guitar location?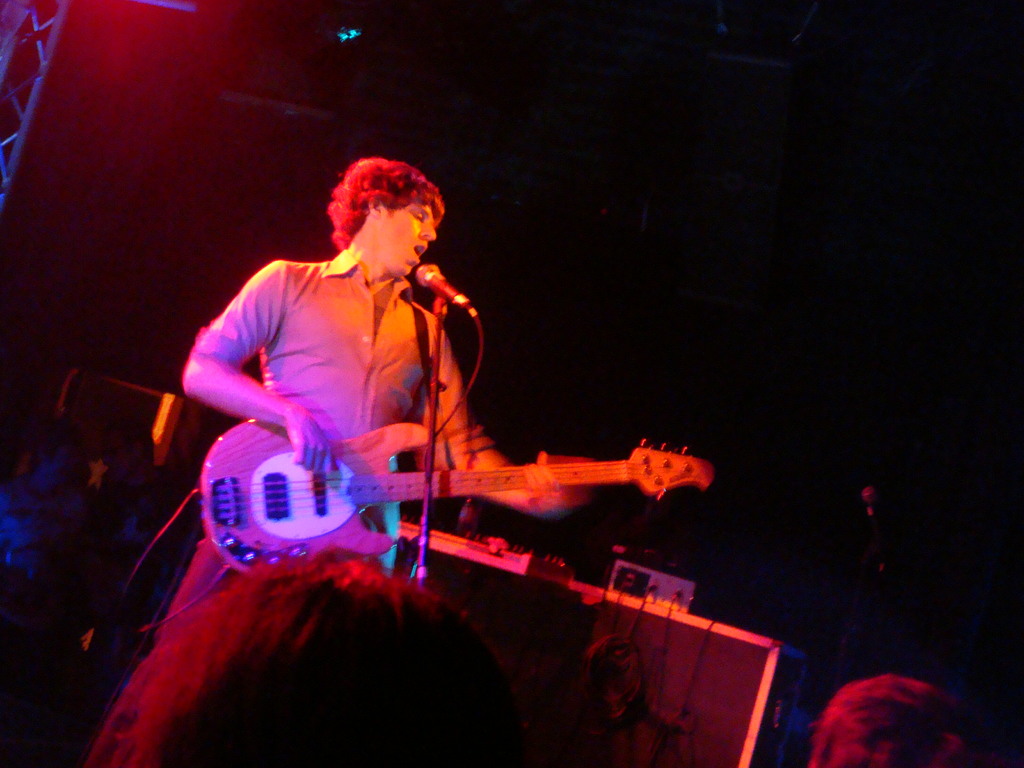
196/415/715/573
